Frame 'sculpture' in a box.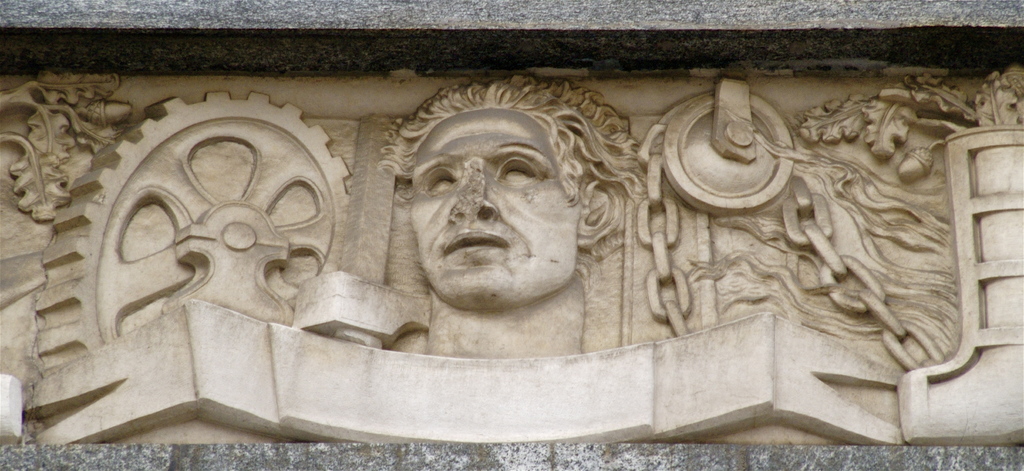
bbox=(0, 58, 971, 426).
